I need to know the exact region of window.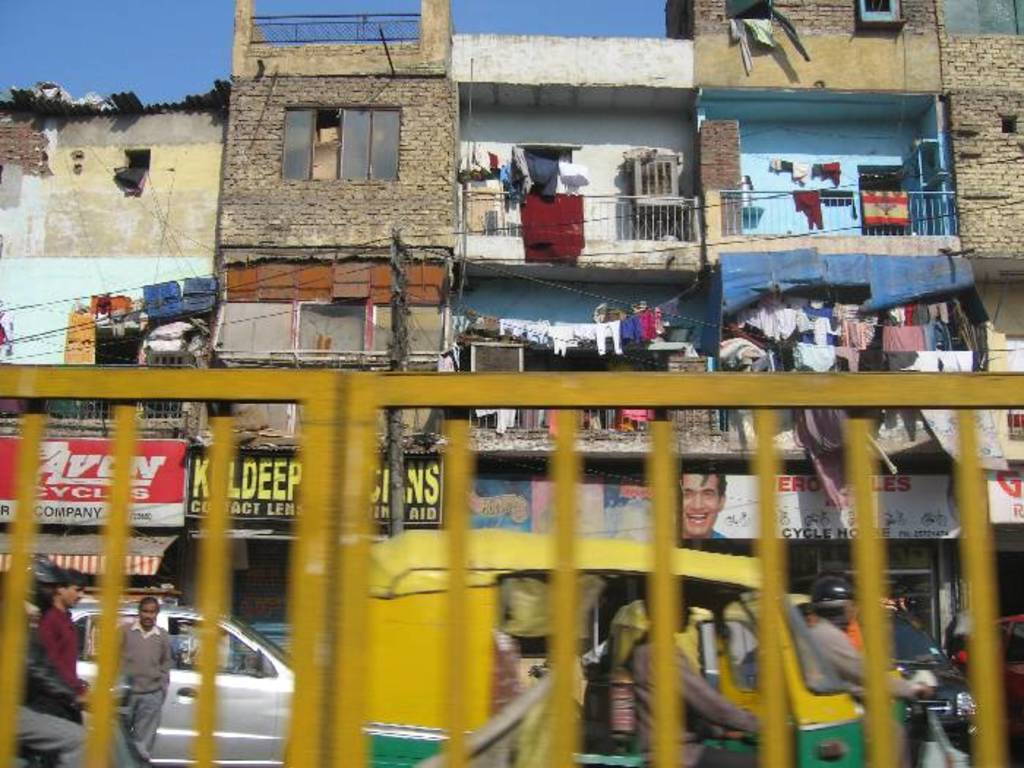
Region: 630:151:680:202.
